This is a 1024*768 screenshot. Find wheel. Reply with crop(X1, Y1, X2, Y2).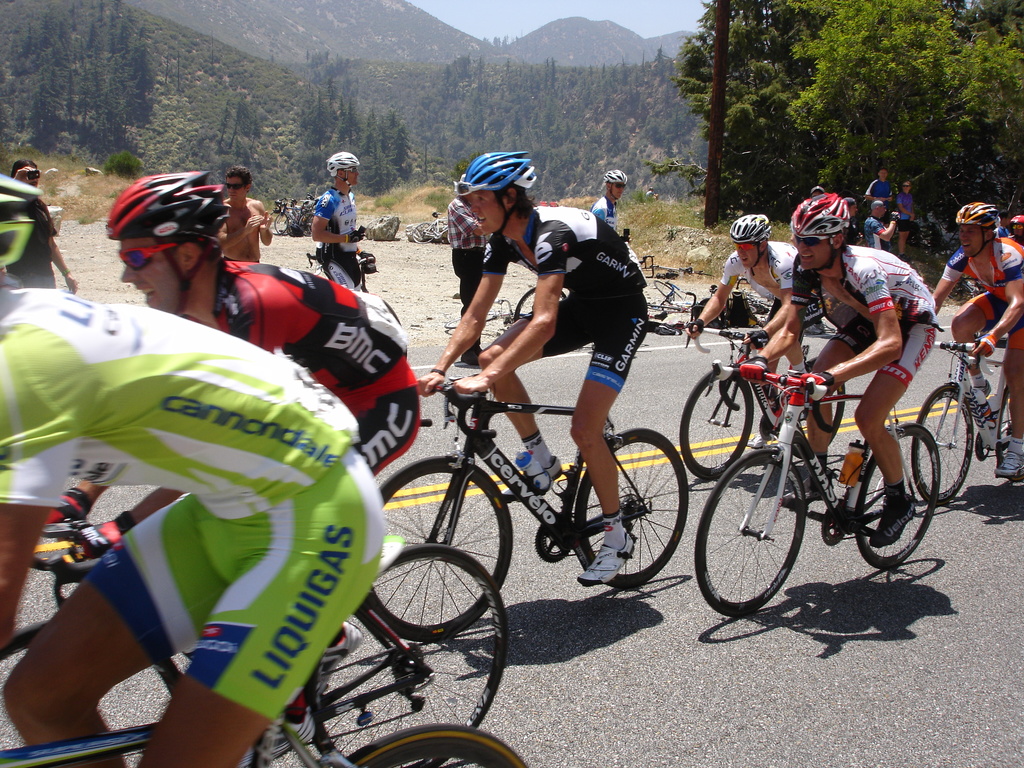
crop(346, 724, 529, 767).
